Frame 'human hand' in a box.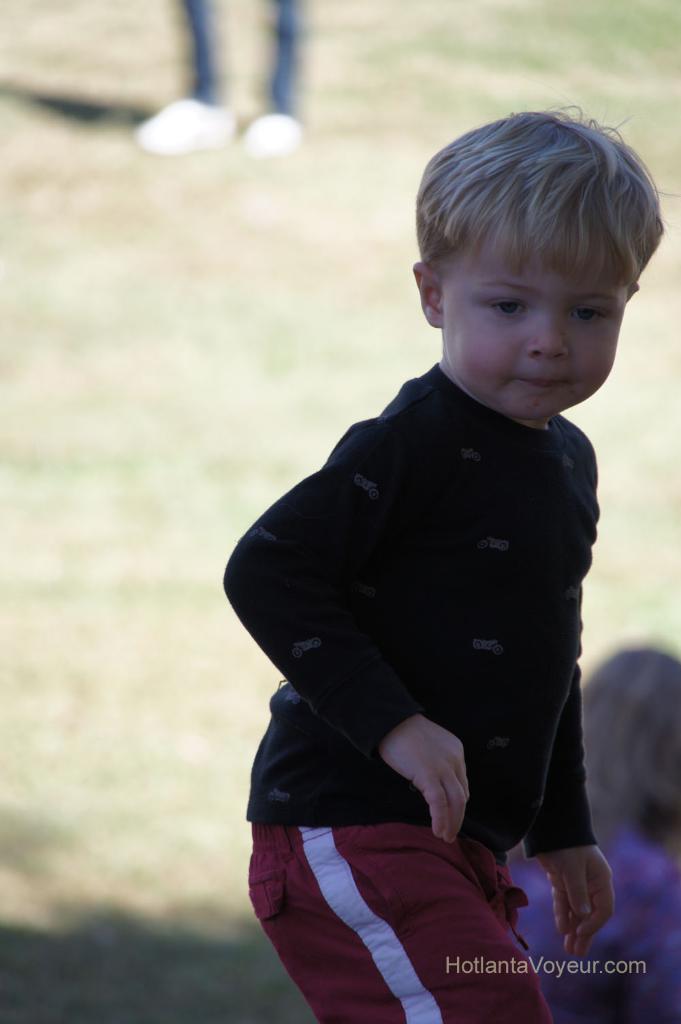
bbox(378, 715, 473, 848).
